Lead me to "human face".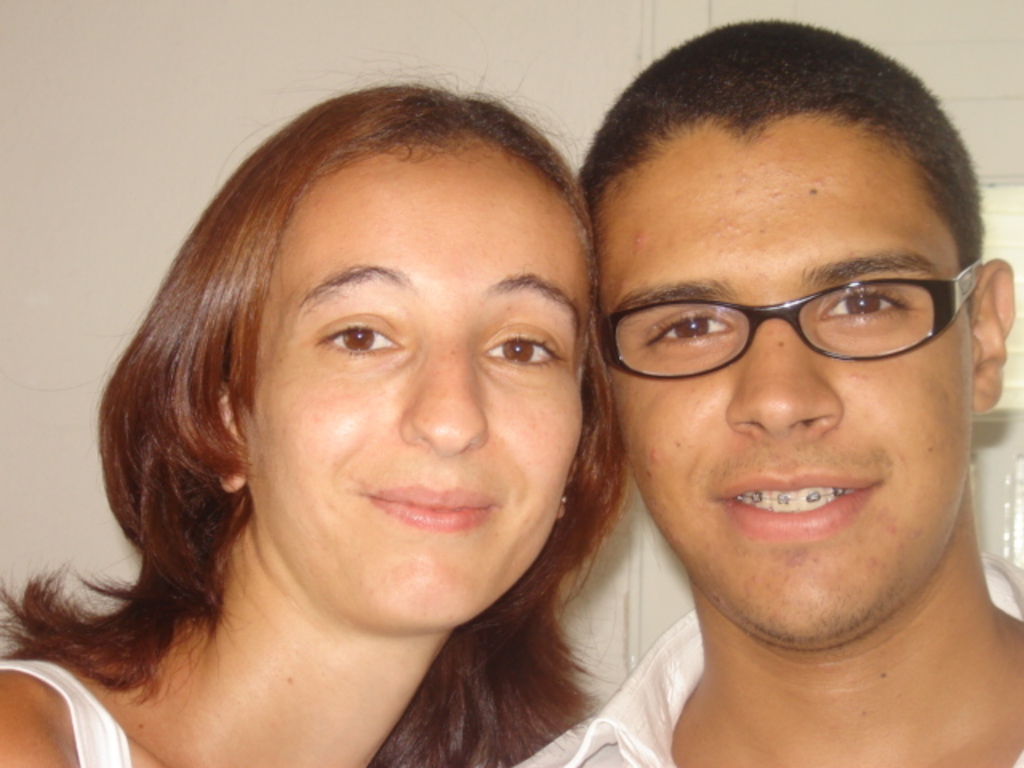
Lead to select_region(248, 146, 589, 629).
